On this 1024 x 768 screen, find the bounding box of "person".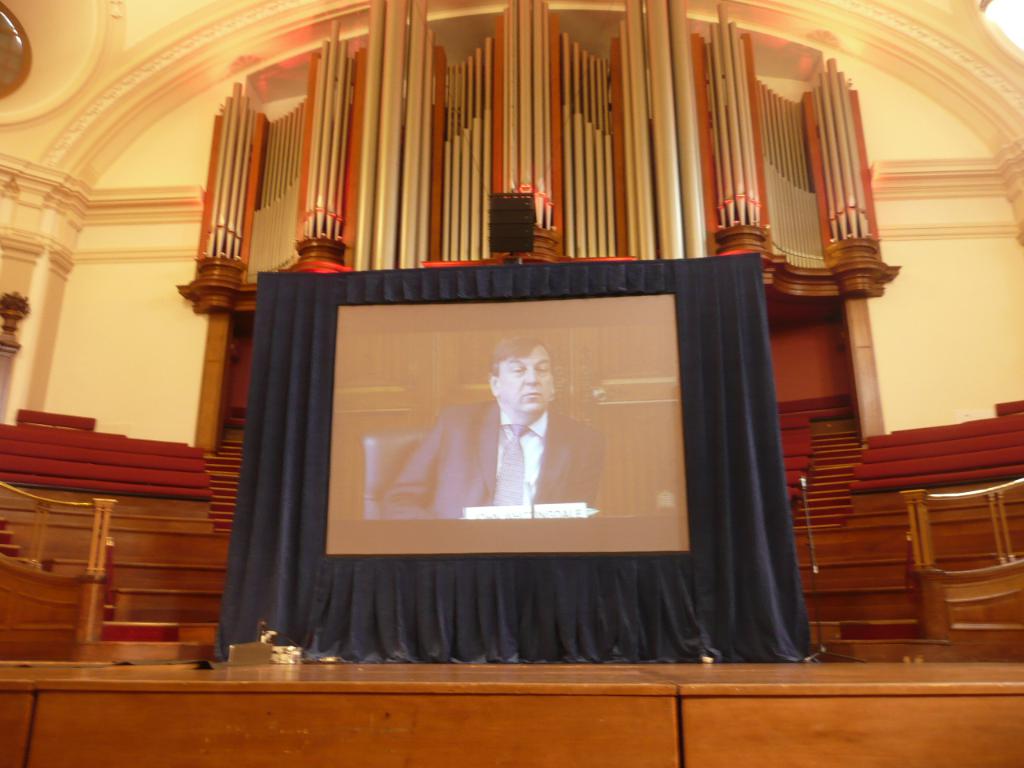
Bounding box: [374,344,611,526].
